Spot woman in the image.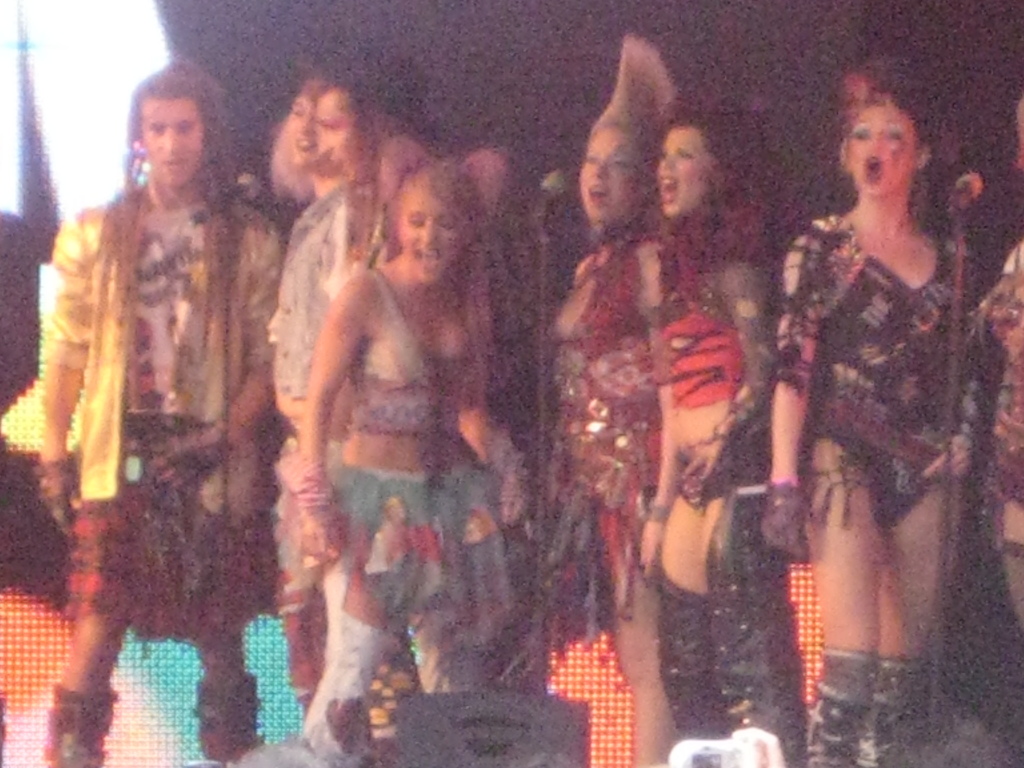
woman found at box(763, 53, 988, 767).
